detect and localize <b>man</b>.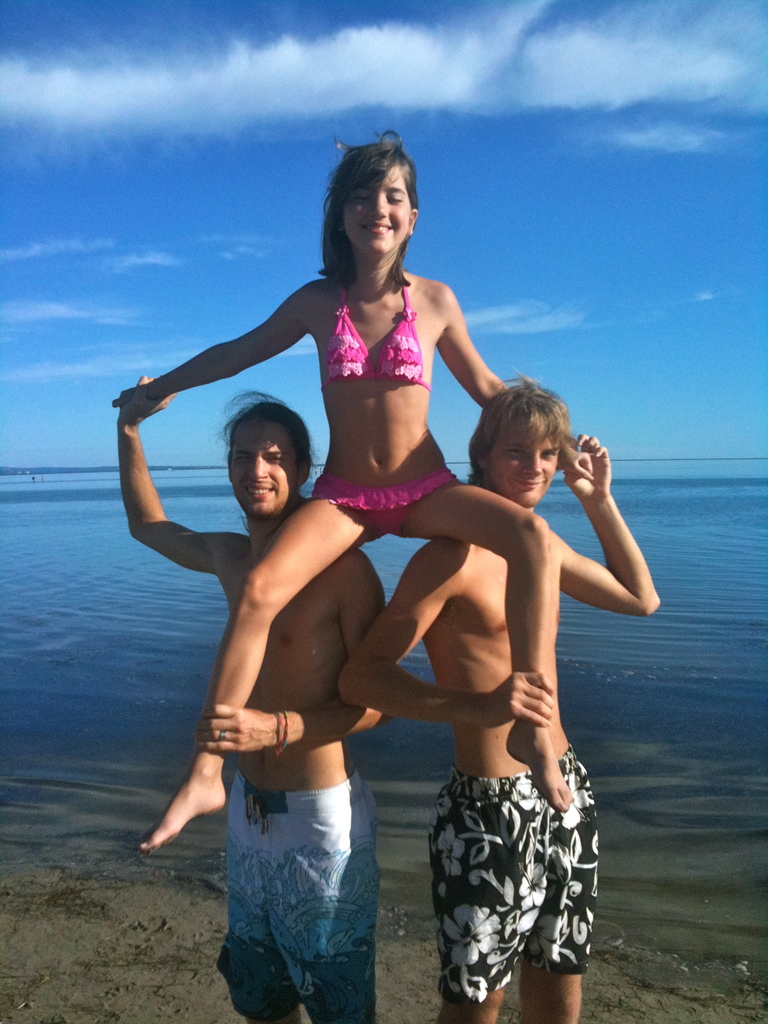
Localized at [115, 372, 394, 1023].
